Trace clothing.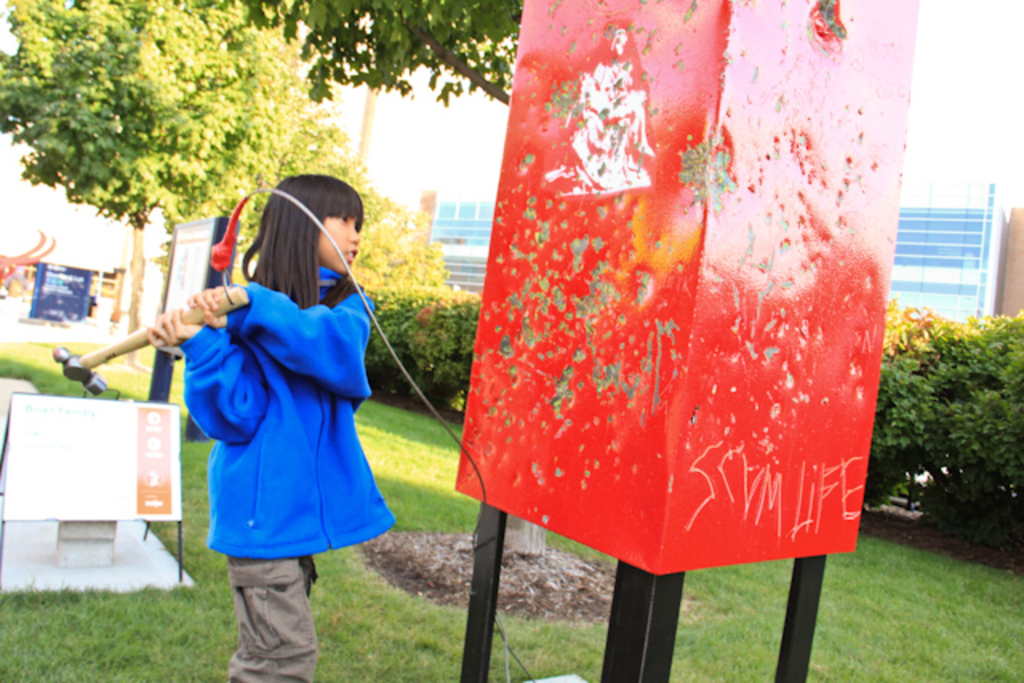
Traced to [left=181, top=267, right=395, bottom=681].
